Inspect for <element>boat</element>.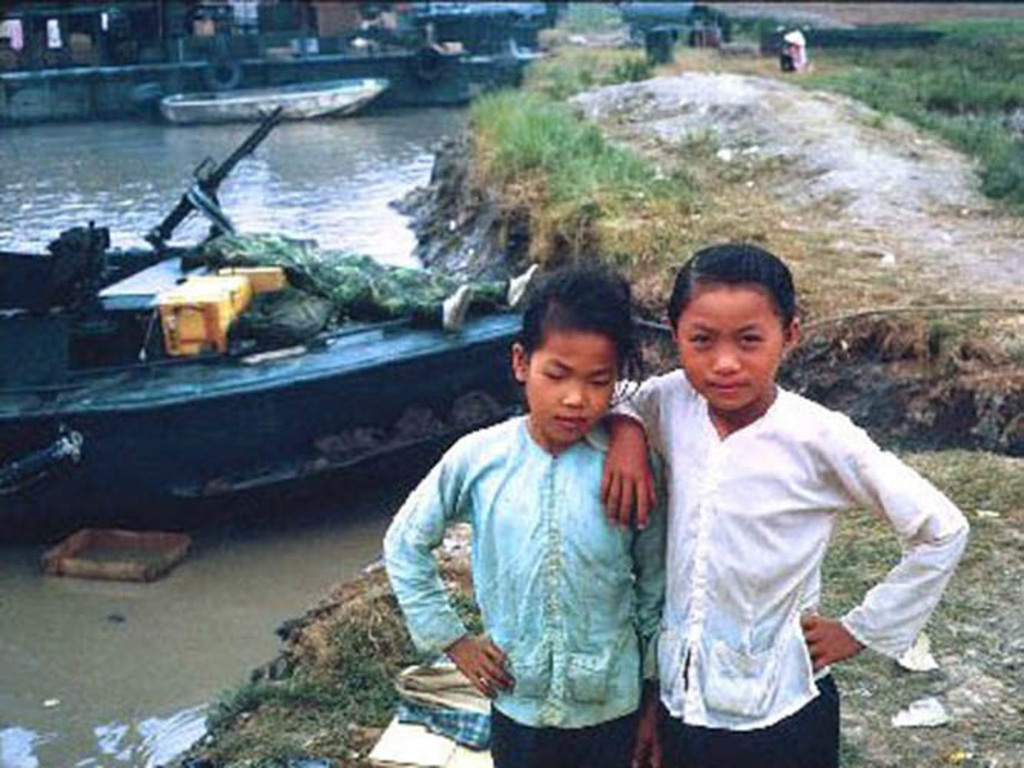
Inspection: x1=0, y1=190, x2=528, y2=515.
